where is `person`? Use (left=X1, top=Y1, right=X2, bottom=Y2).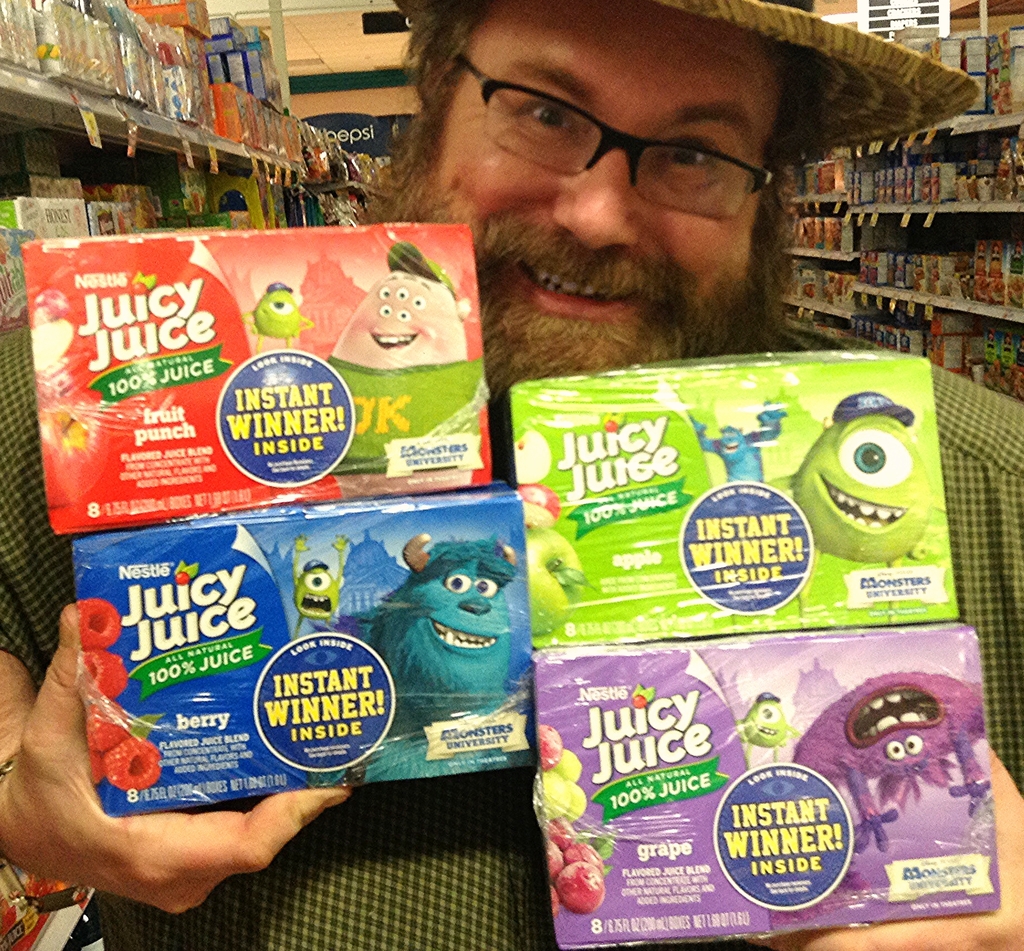
(left=0, top=0, right=1021, bottom=950).
